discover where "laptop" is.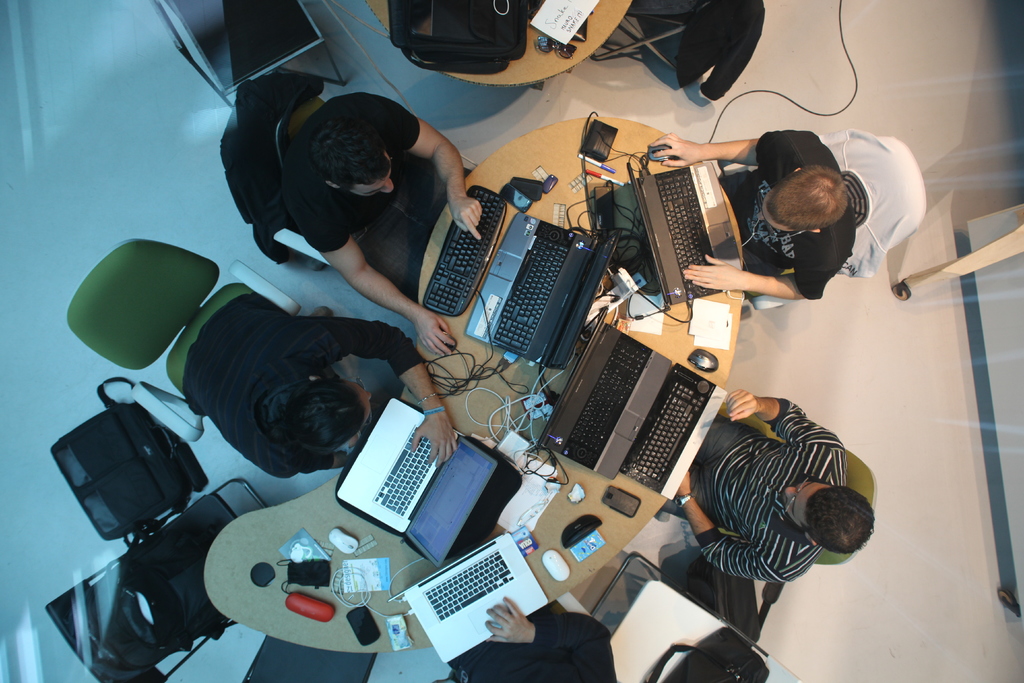
Discovered at bbox=[387, 533, 551, 663].
